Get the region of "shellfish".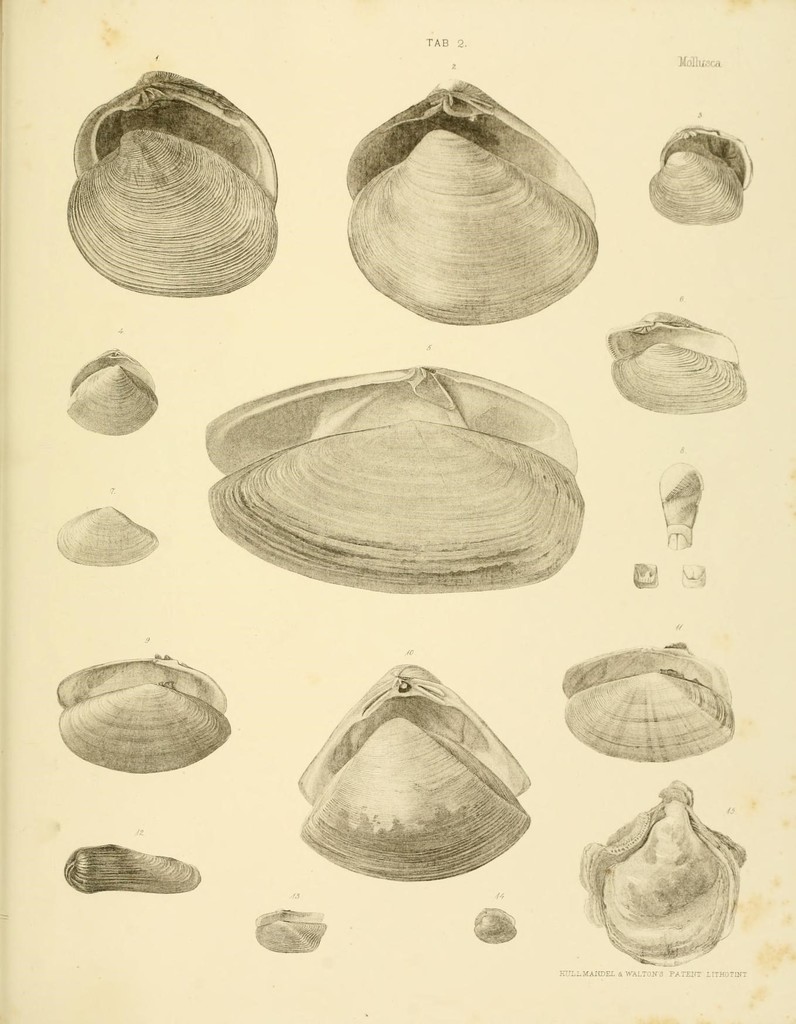
box=[256, 906, 329, 963].
